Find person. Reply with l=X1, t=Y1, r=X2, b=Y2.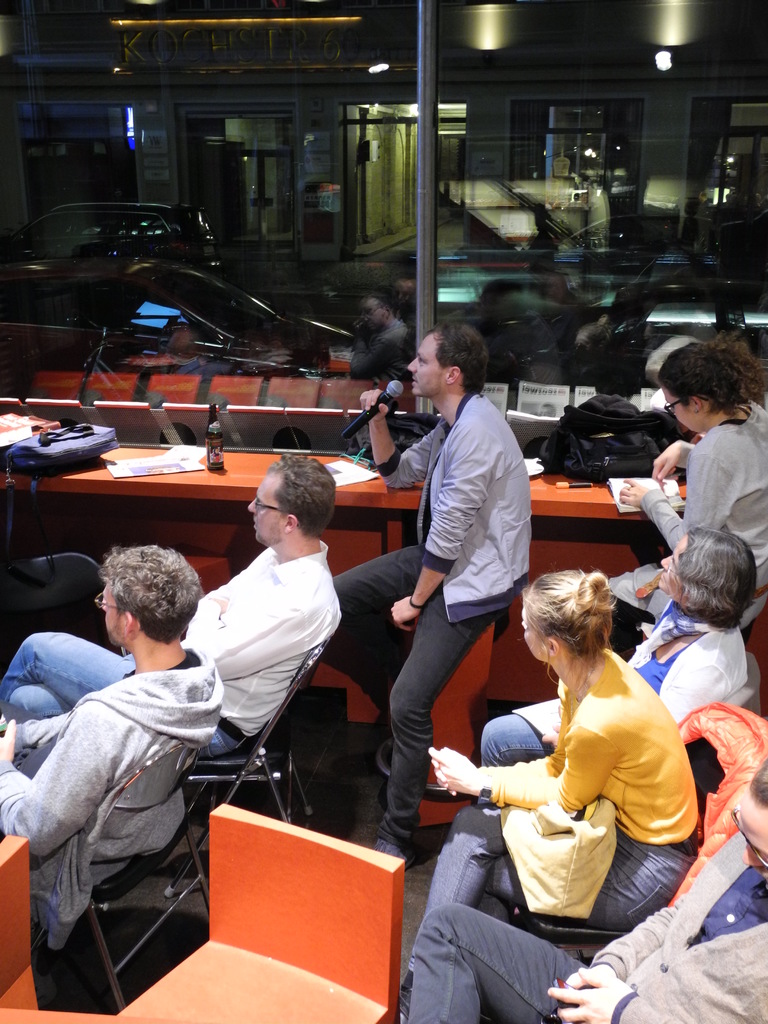
l=623, t=319, r=767, b=657.
